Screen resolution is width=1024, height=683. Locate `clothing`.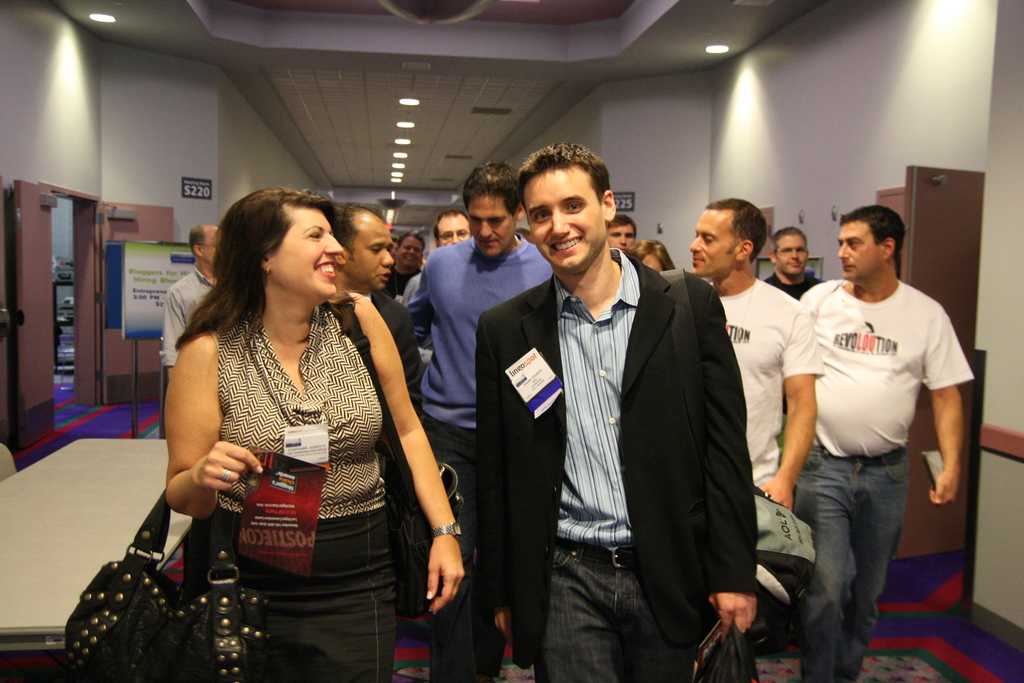
x1=761, y1=266, x2=825, y2=303.
